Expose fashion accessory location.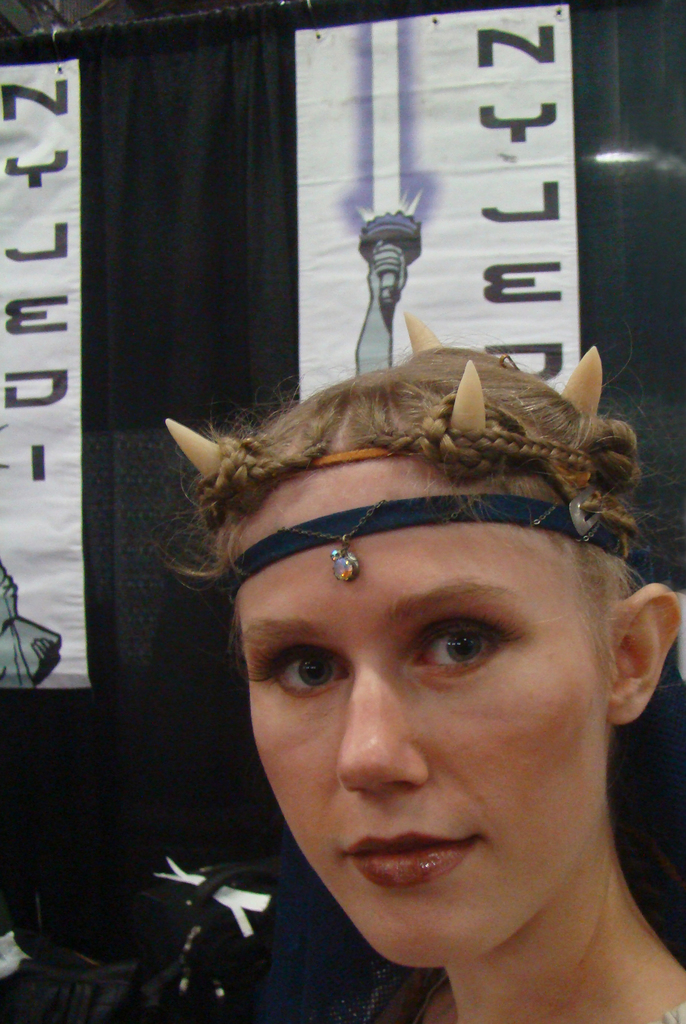
Exposed at detection(216, 486, 628, 584).
